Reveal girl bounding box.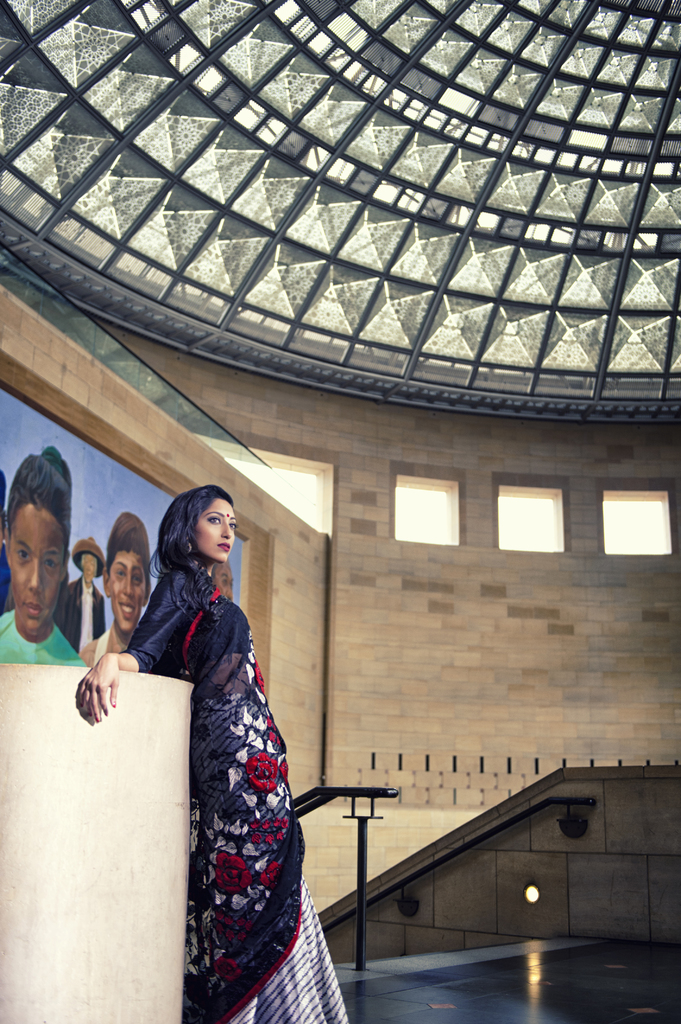
Revealed: {"left": 0, "top": 447, "right": 89, "bottom": 666}.
